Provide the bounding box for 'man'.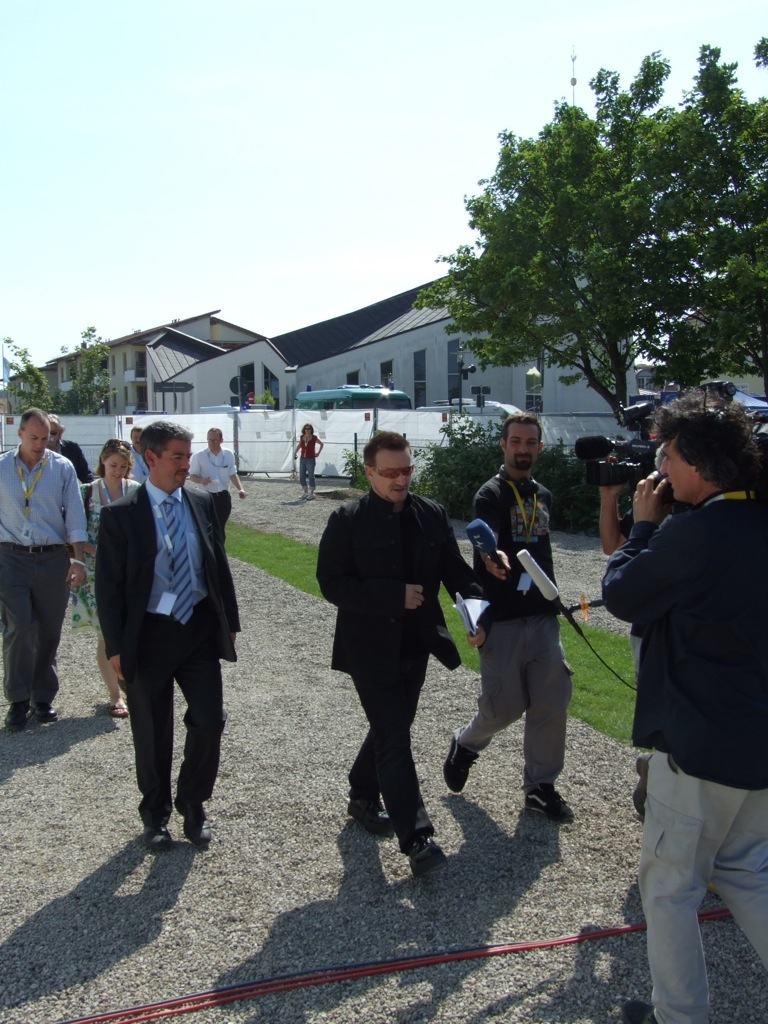
bbox(37, 409, 89, 489).
